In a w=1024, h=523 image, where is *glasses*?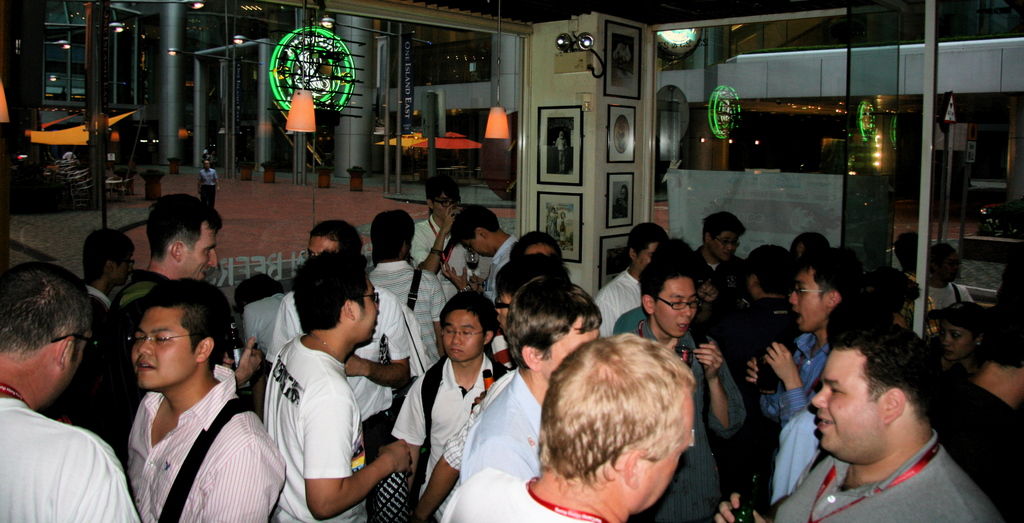
(432,198,460,207).
